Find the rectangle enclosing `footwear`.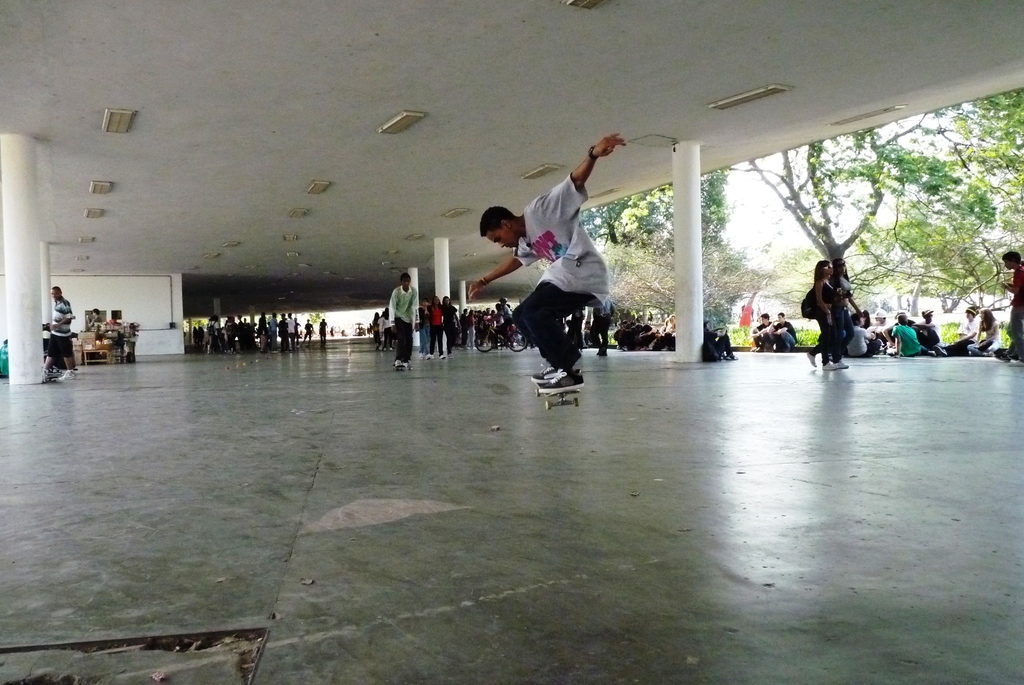
crop(821, 359, 849, 371).
